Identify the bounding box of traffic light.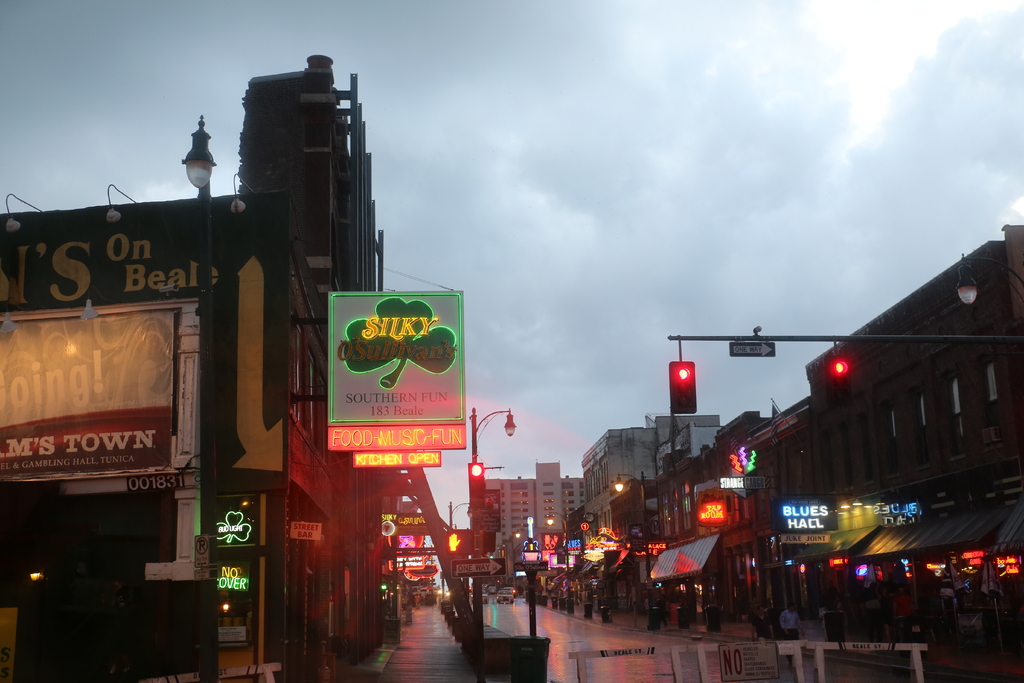
Rect(444, 530, 474, 554).
